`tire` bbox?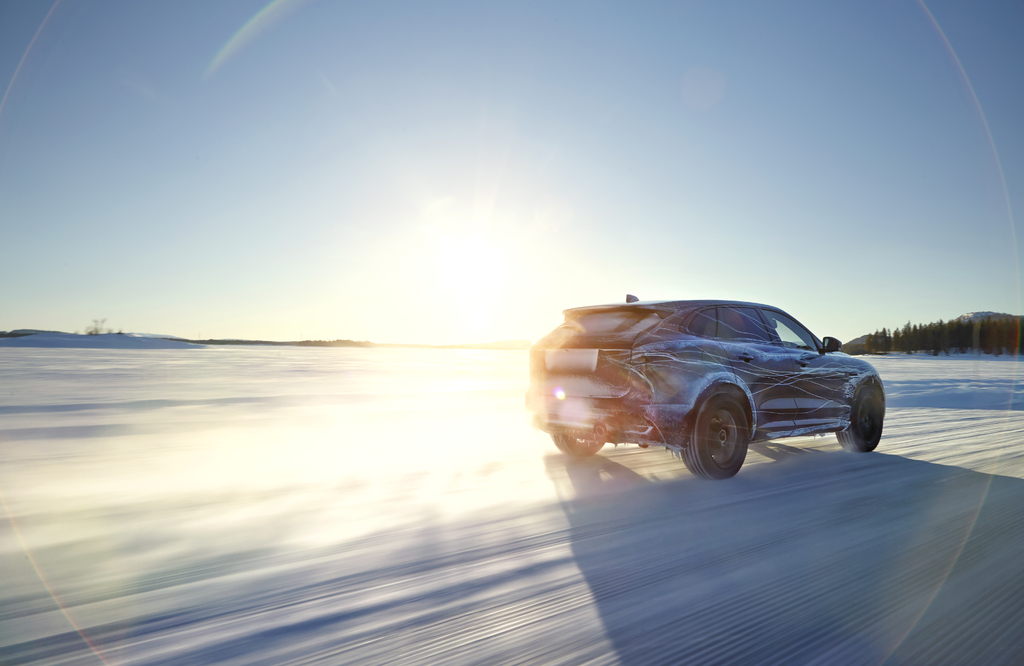
(left=838, top=384, right=885, bottom=447)
